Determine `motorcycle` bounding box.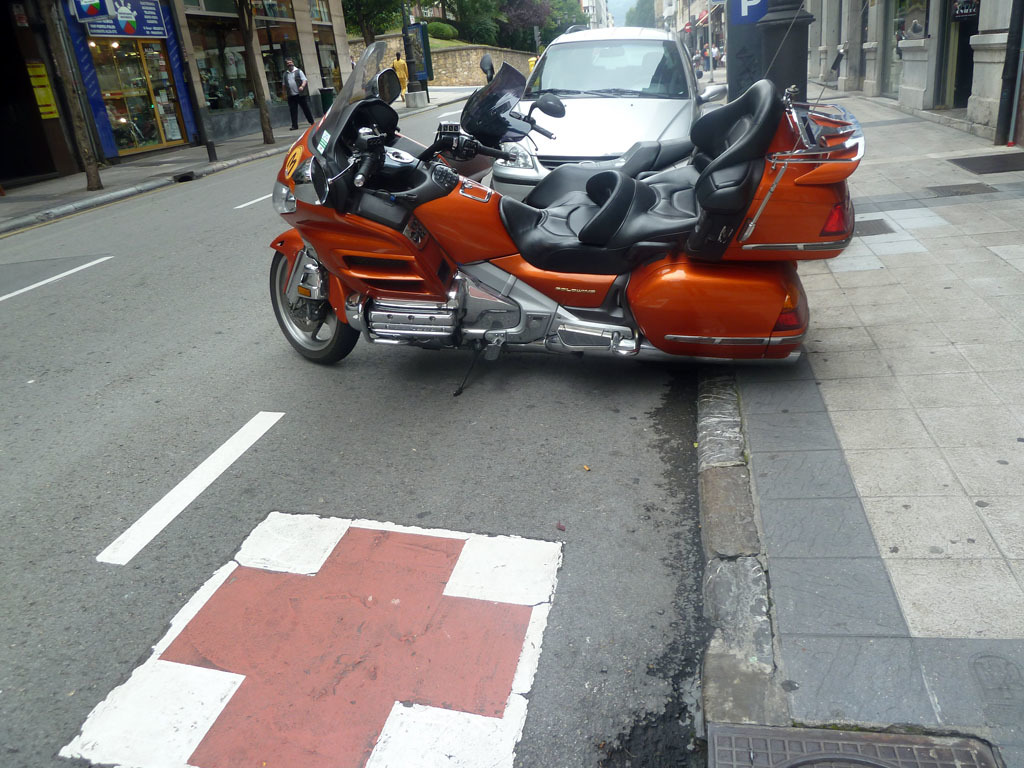
Determined: box(270, 1, 869, 394).
